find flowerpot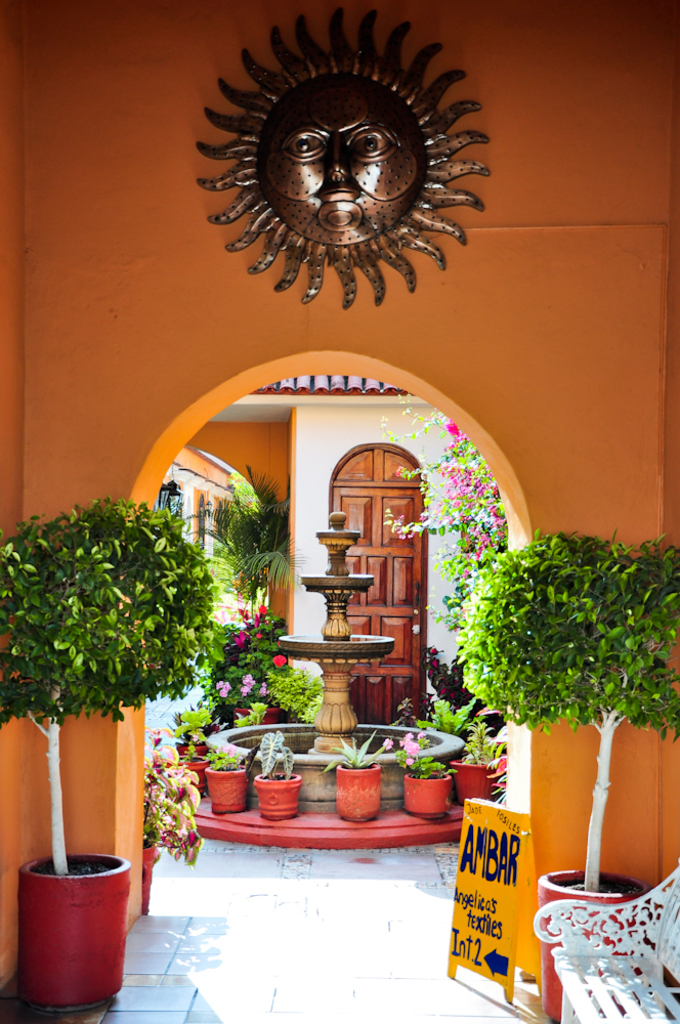
452 757 491 805
